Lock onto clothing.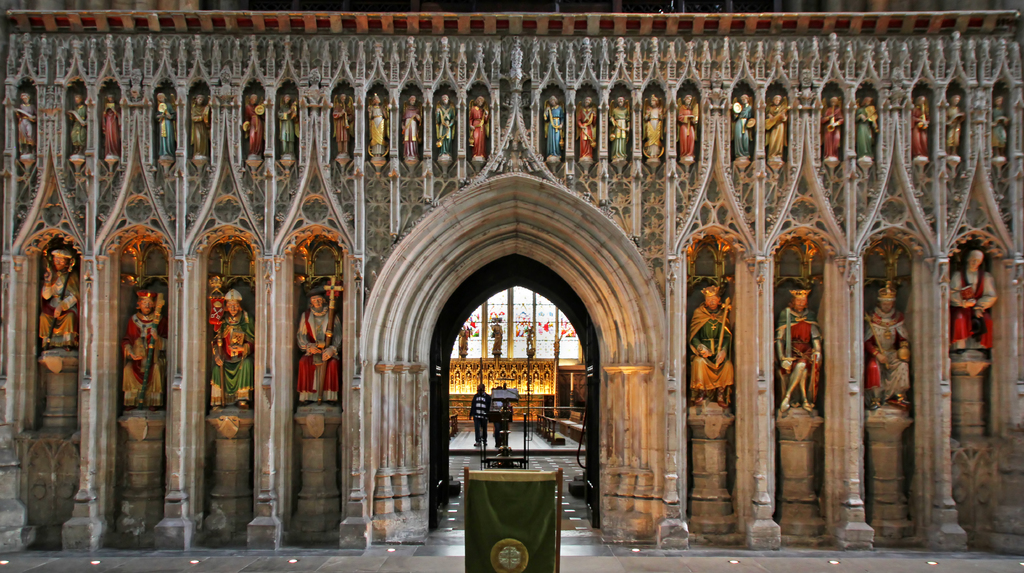
Locked: region(207, 309, 252, 409).
